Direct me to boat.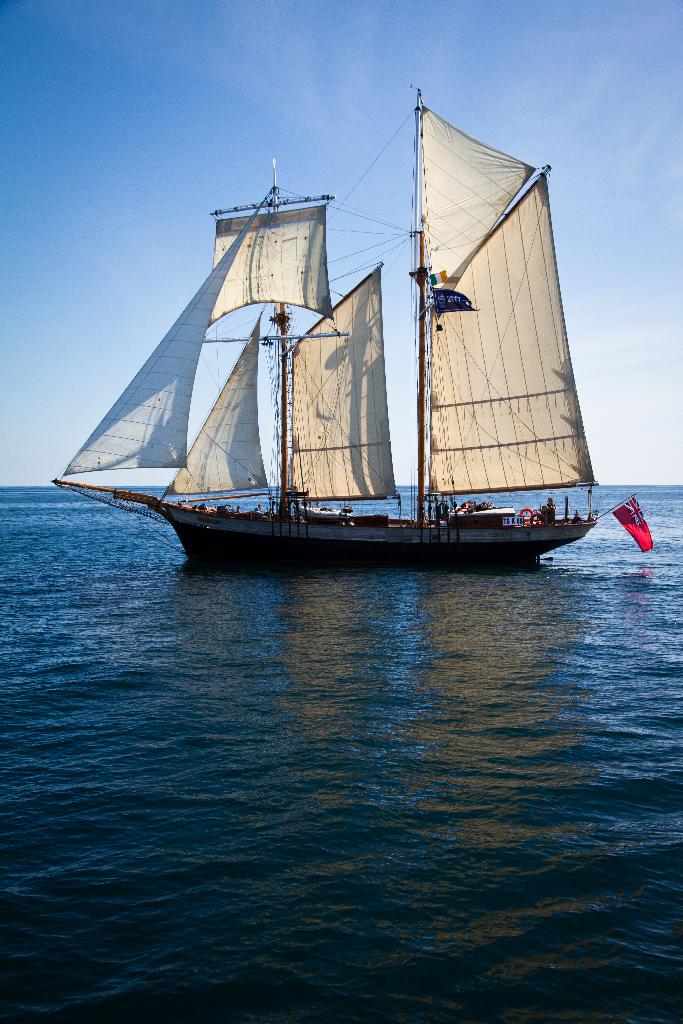
Direction: bbox=[59, 94, 636, 580].
